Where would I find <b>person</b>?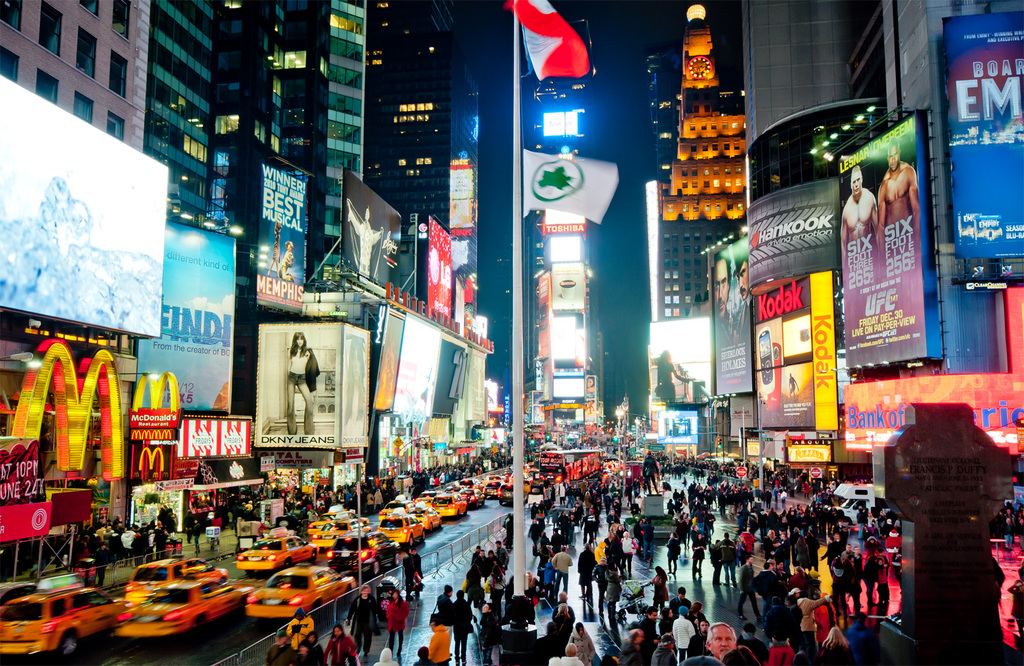
At (left=708, top=619, right=733, bottom=654).
